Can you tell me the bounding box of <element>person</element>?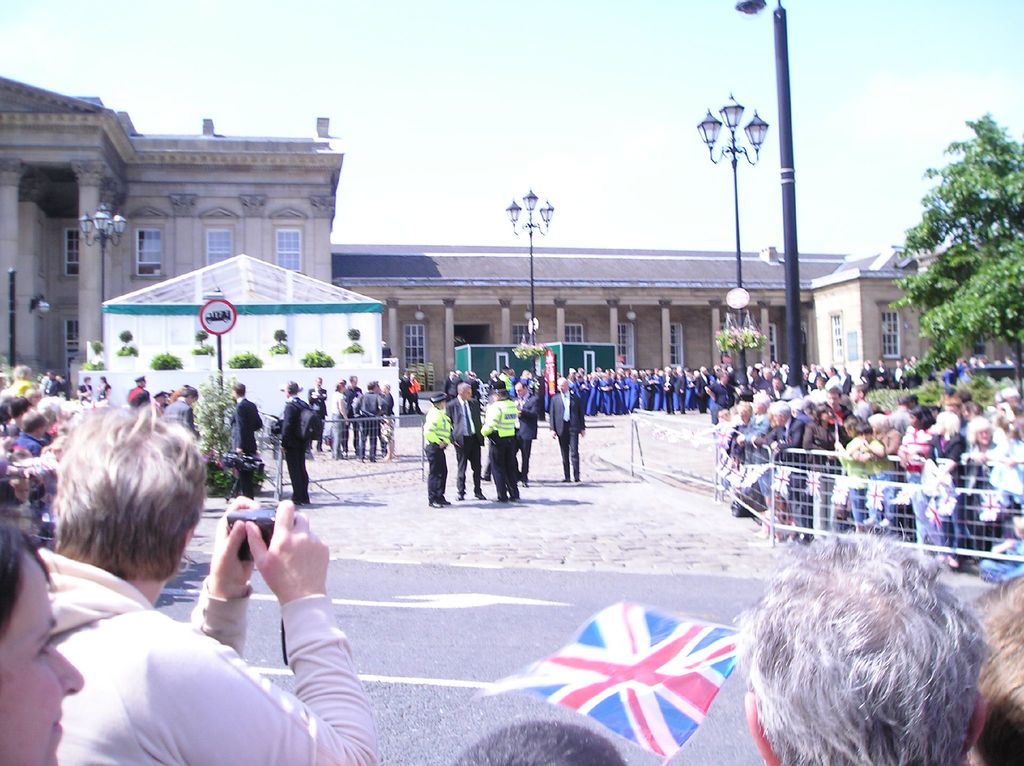
376/386/406/457.
